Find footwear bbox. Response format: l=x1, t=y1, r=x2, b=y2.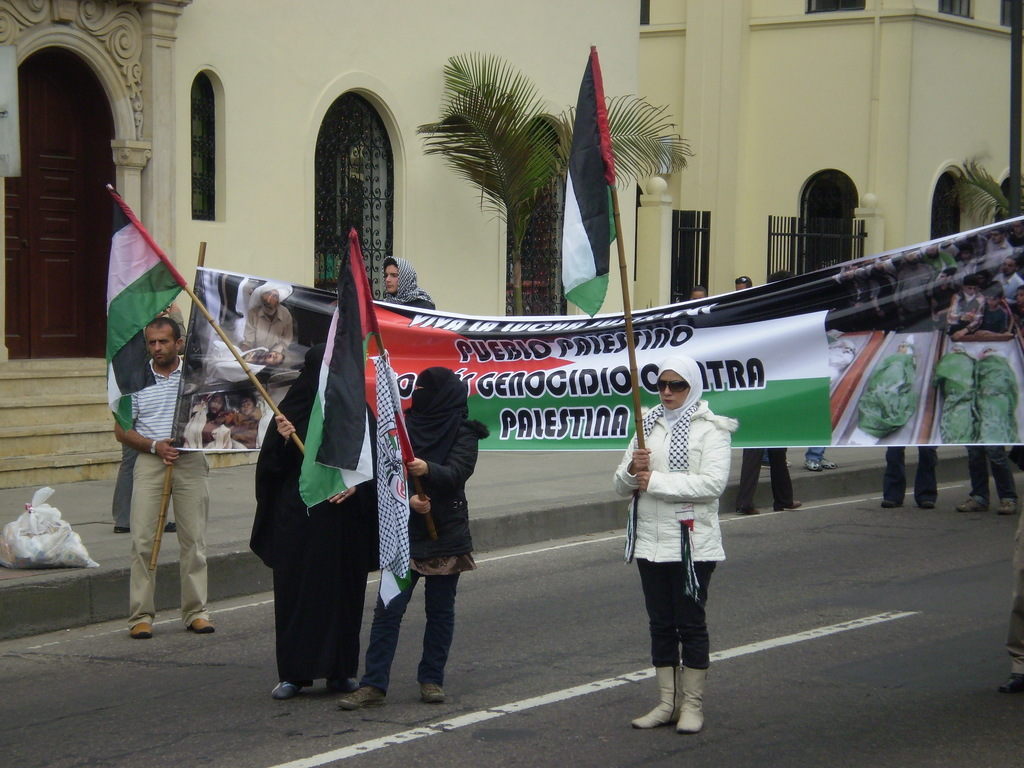
l=324, t=676, r=360, b=690.
